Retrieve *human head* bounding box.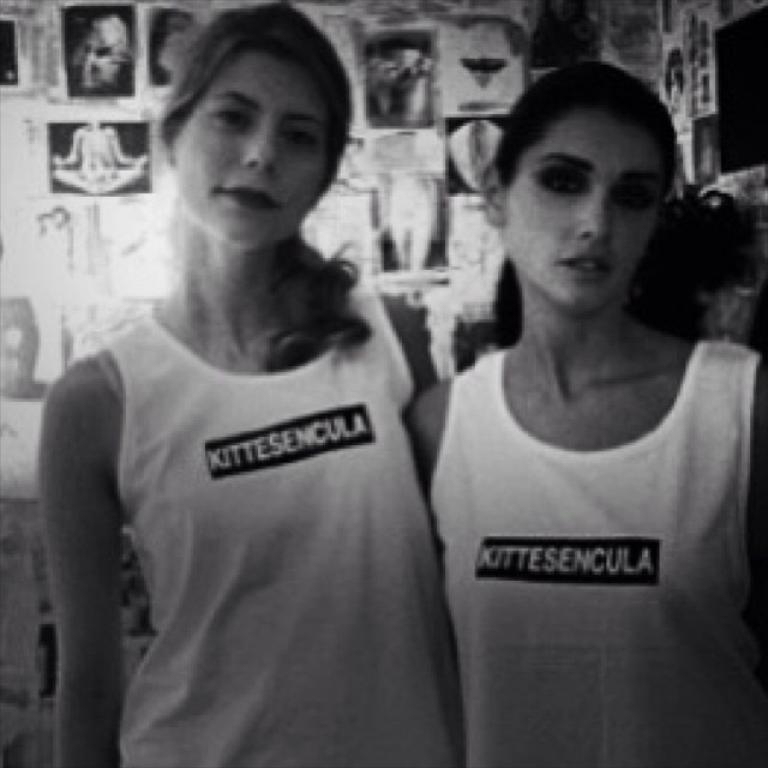
Bounding box: rect(479, 61, 679, 319).
